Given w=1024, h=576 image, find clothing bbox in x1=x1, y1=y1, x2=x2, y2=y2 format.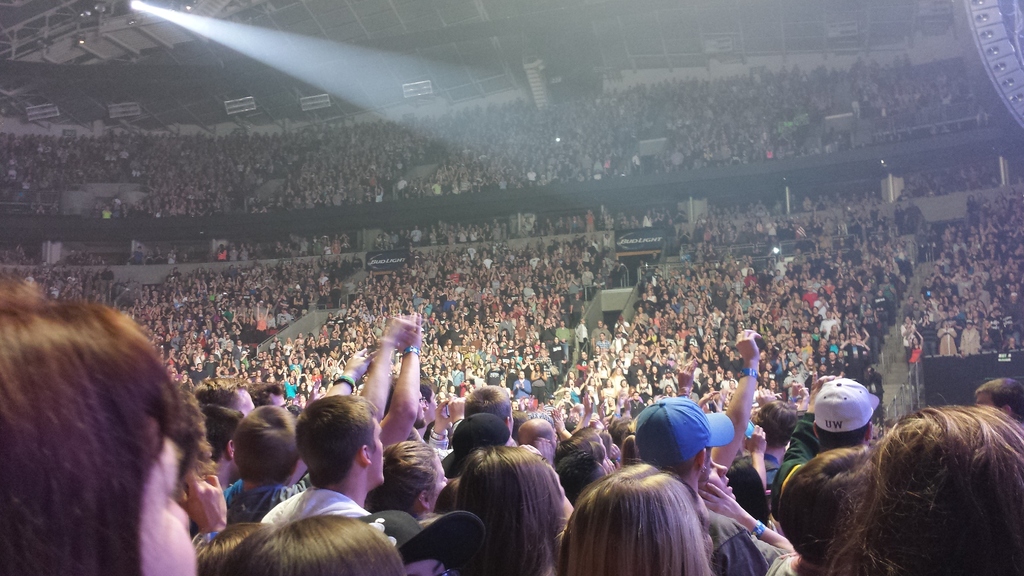
x1=556, y1=324, x2=568, y2=361.
